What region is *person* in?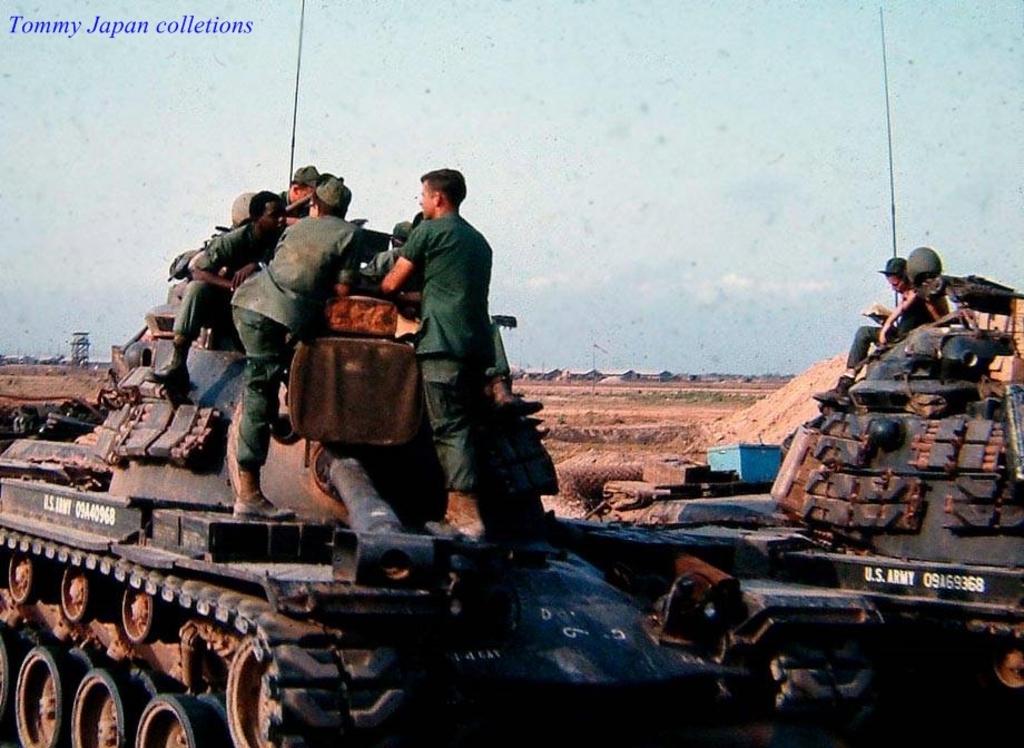
381,166,521,541.
